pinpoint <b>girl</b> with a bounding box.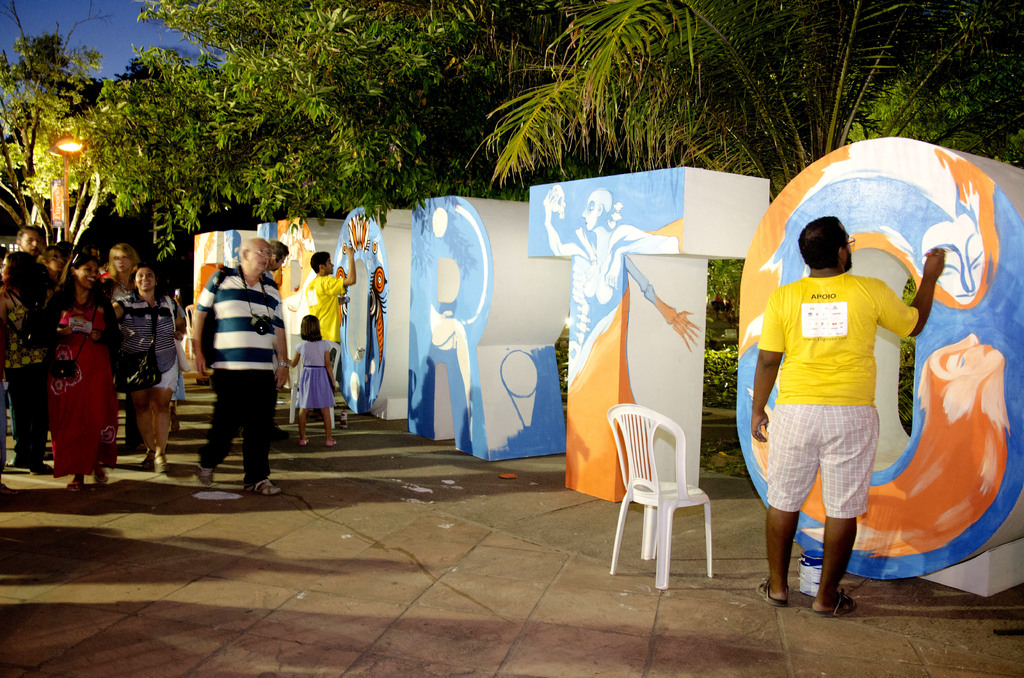
x1=286 y1=314 x2=337 y2=448.
